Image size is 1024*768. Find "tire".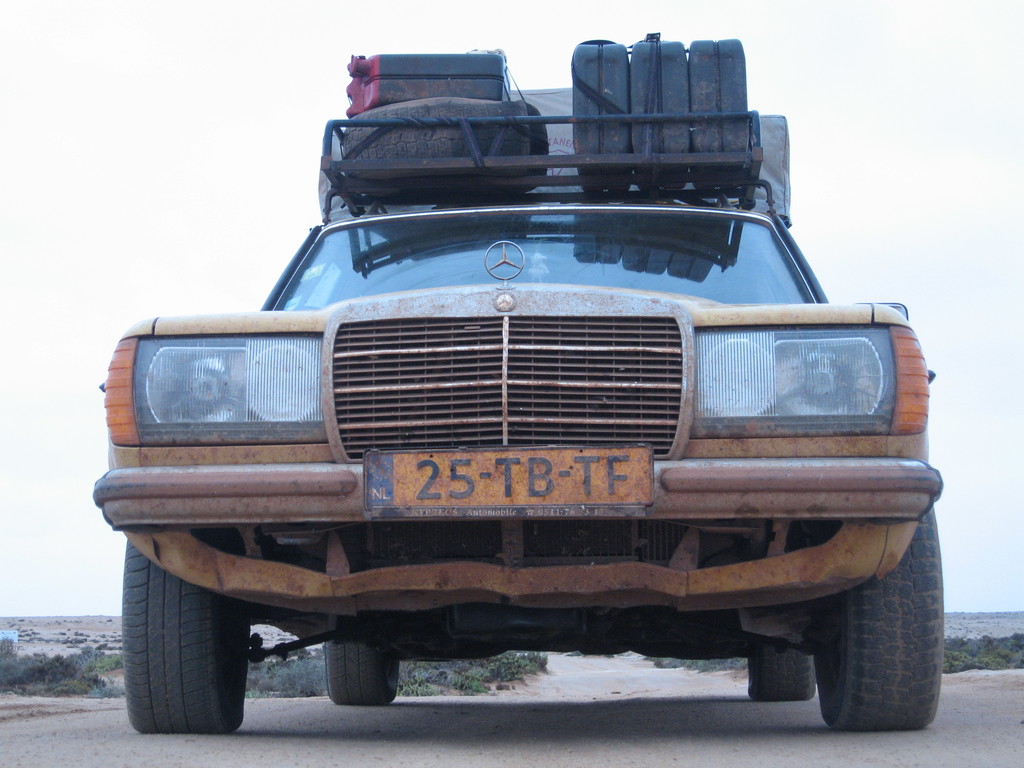
pyautogui.locateOnScreen(123, 542, 252, 734).
